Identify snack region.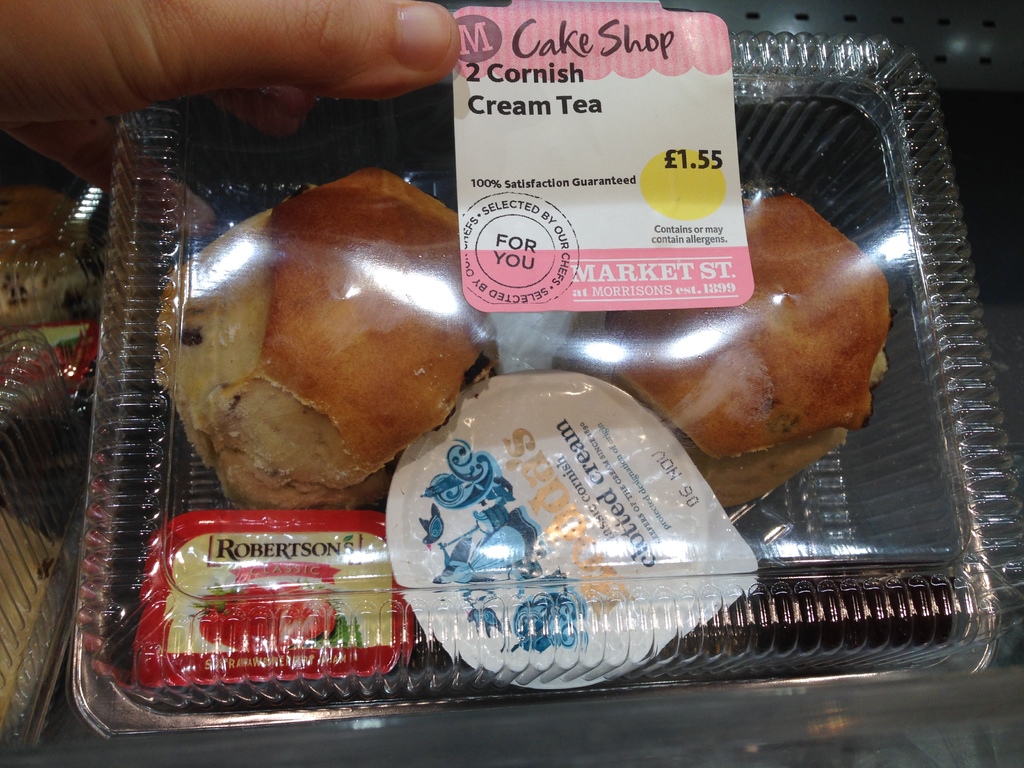
Region: [left=154, top=165, right=508, bottom=518].
